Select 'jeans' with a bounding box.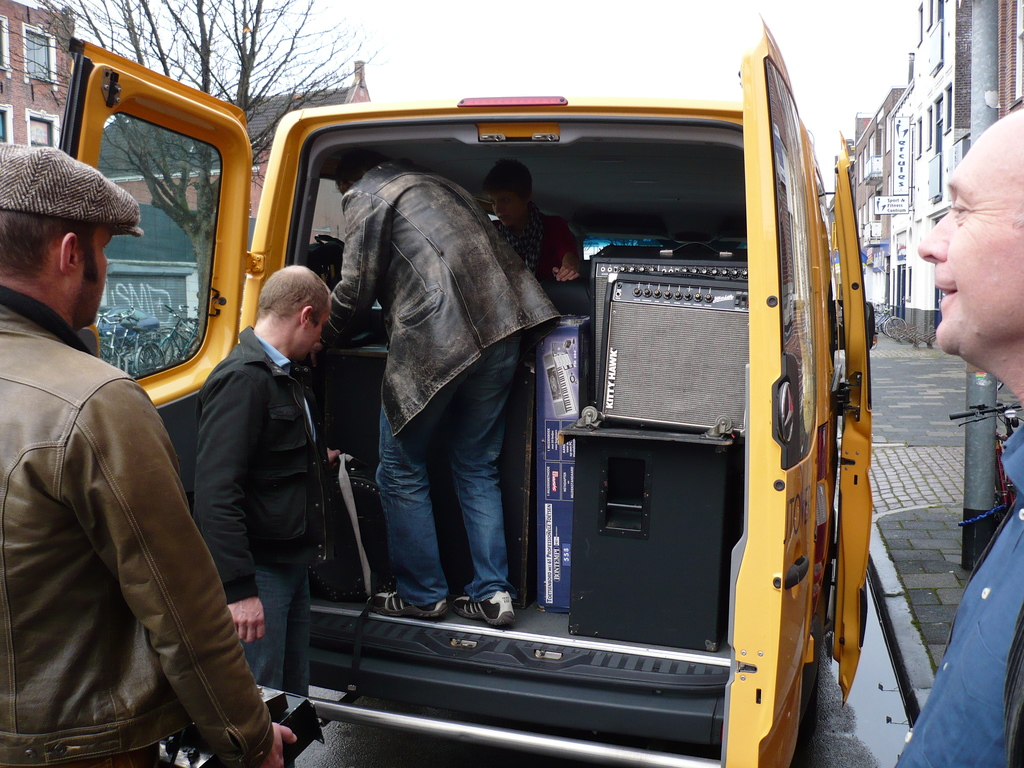
select_region(234, 565, 315, 698).
